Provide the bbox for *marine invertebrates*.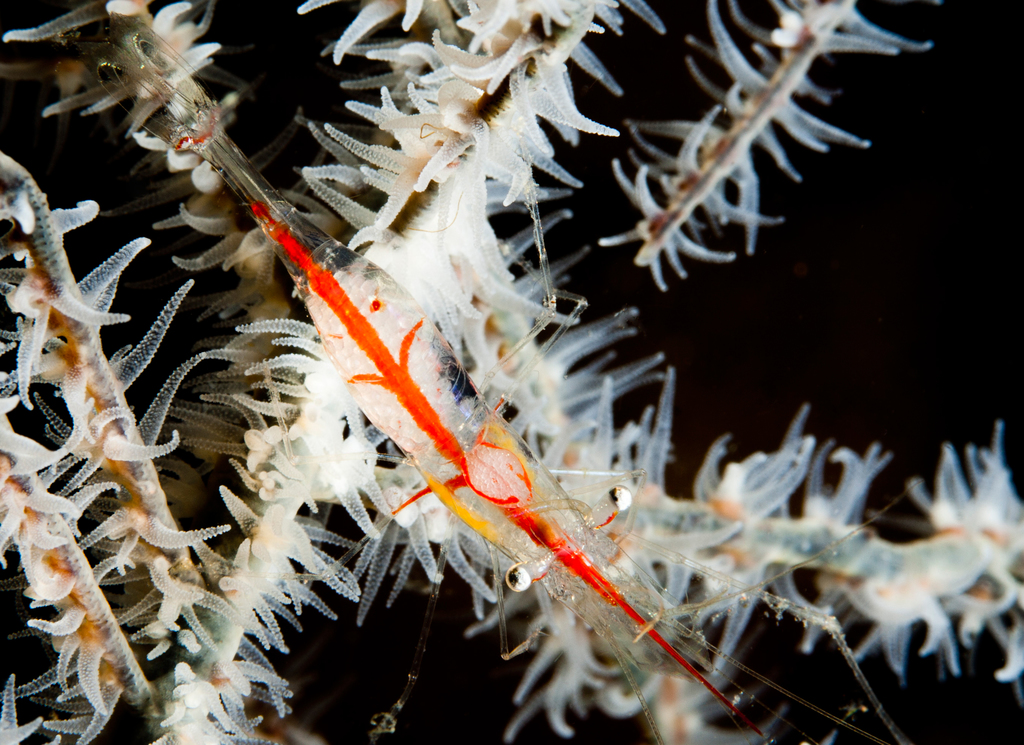
x1=0, y1=0, x2=1023, y2=744.
